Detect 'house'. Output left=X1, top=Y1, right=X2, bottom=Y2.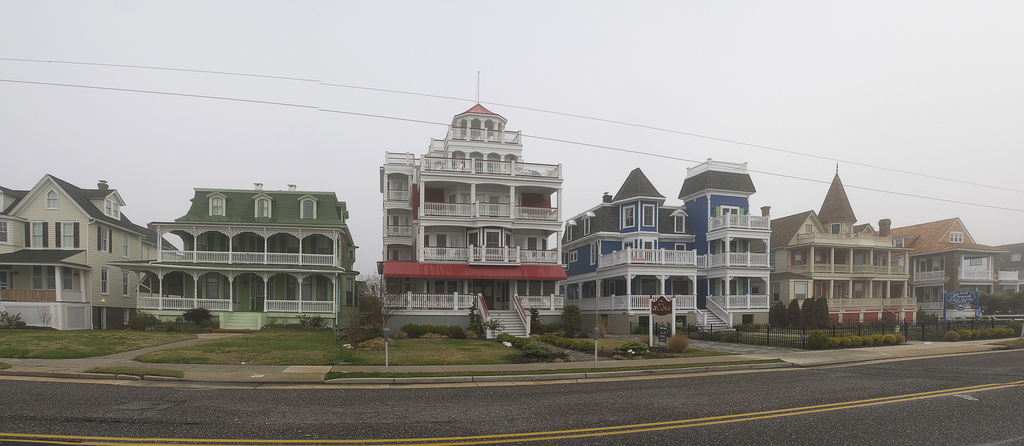
left=990, top=238, right=1023, bottom=325.
